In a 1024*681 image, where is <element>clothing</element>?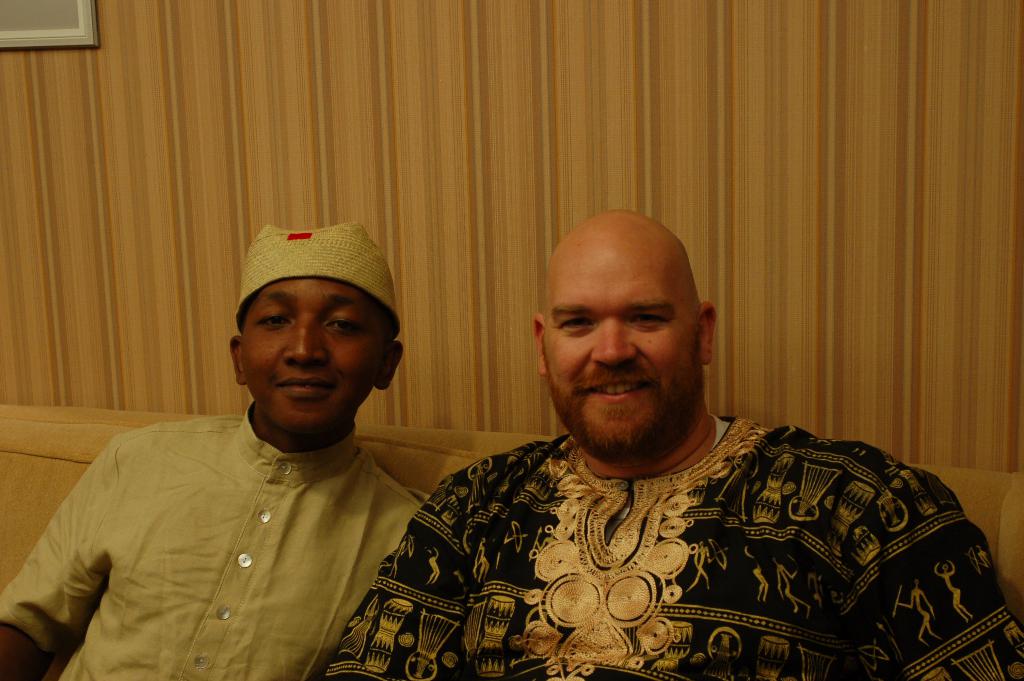
crop(1, 388, 437, 680).
